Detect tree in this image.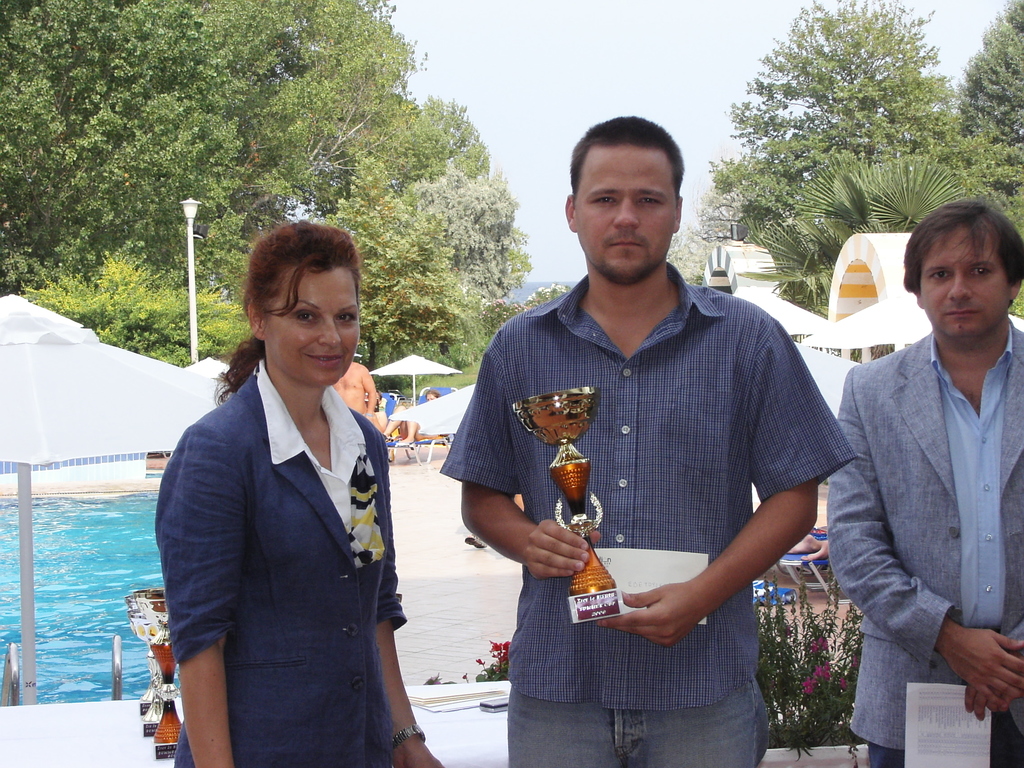
Detection: bbox=[715, 12, 977, 287].
